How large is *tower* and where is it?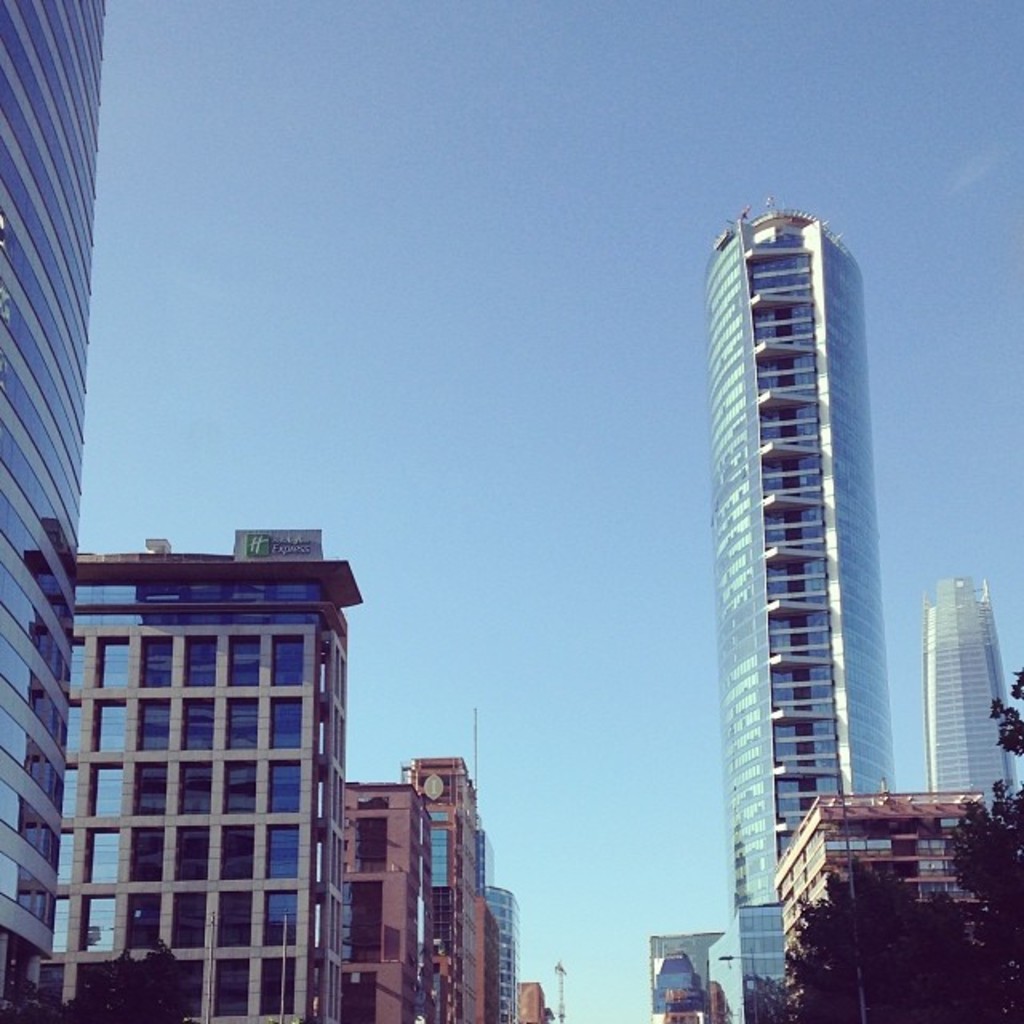
Bounding box: (left=27, top=504, right=386, bottom=1022).
